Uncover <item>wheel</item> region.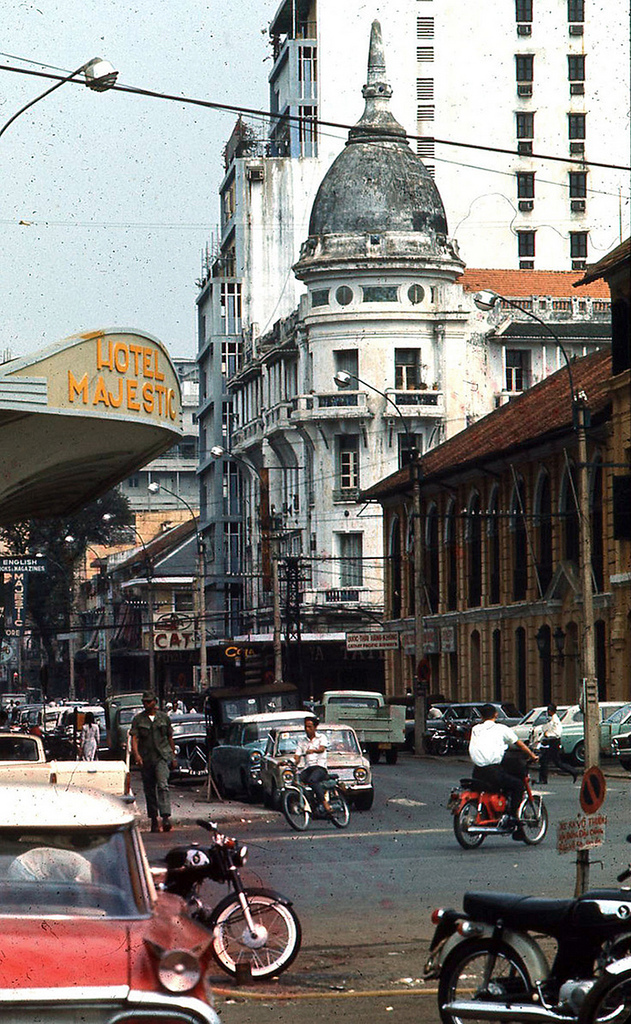
Uncovered: (282,788,310,832).
